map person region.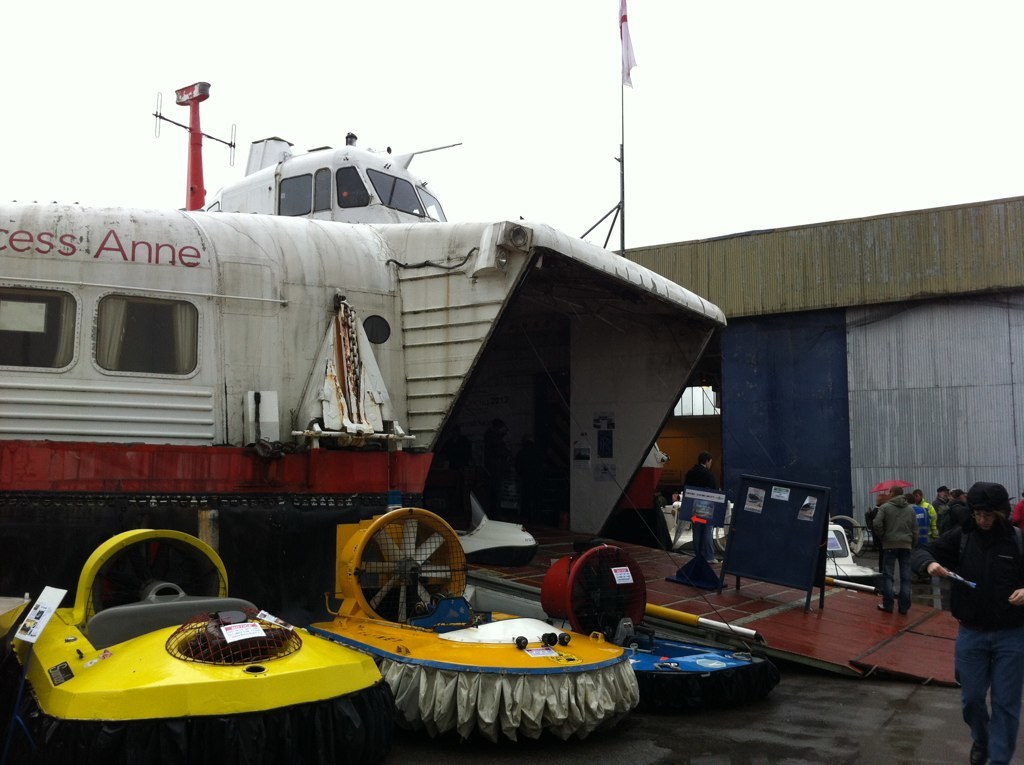
Mapped to 923:476:1023:764.
